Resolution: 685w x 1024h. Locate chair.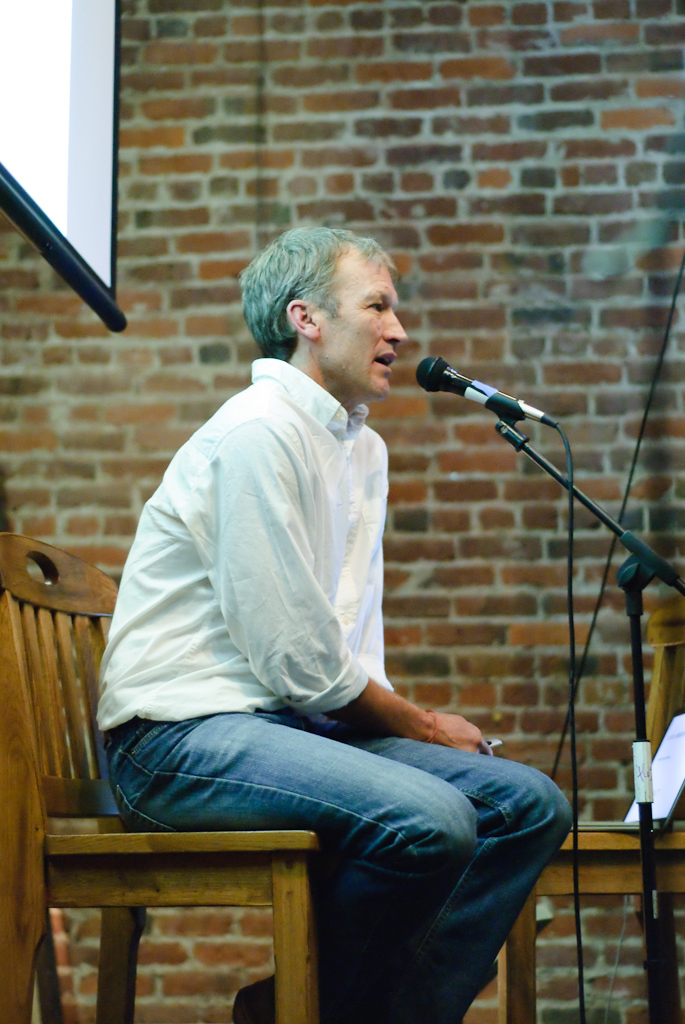
(x1=484, y1=607, x2=684, y2=1023).
